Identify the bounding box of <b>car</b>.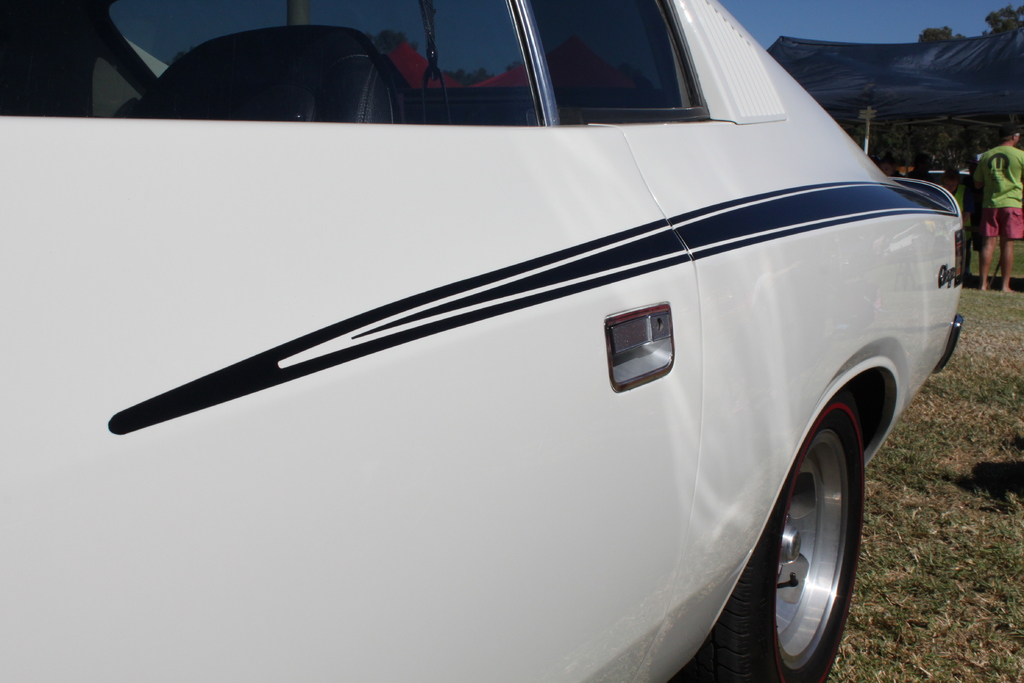
BBox(0, 0, 965, 682).
